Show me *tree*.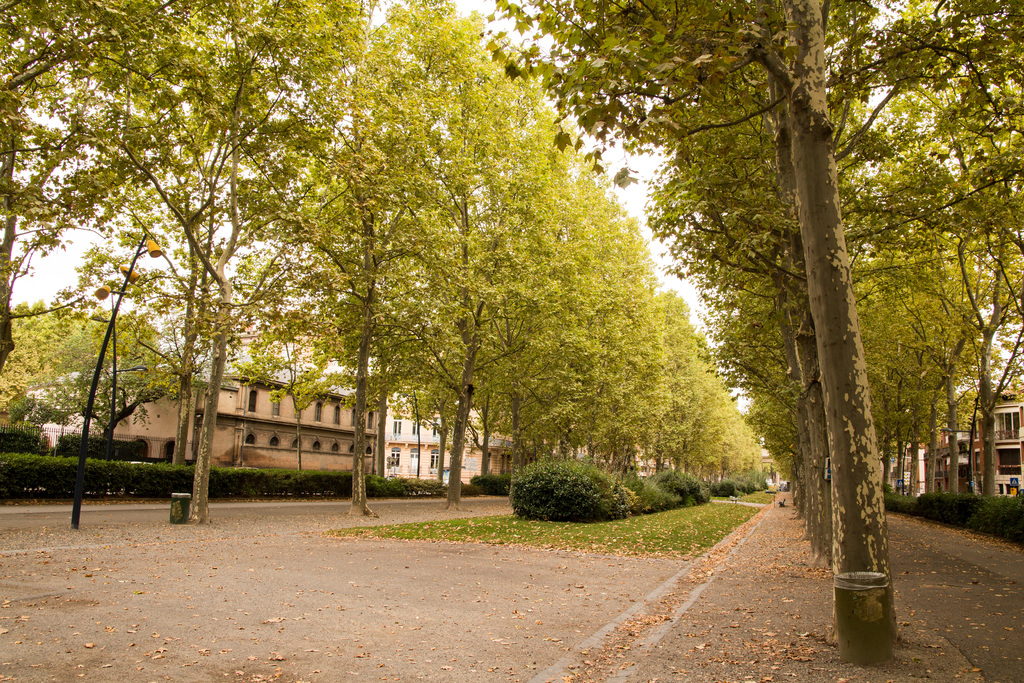
*tree* is here: locate(492, 0, 1023, 616).
